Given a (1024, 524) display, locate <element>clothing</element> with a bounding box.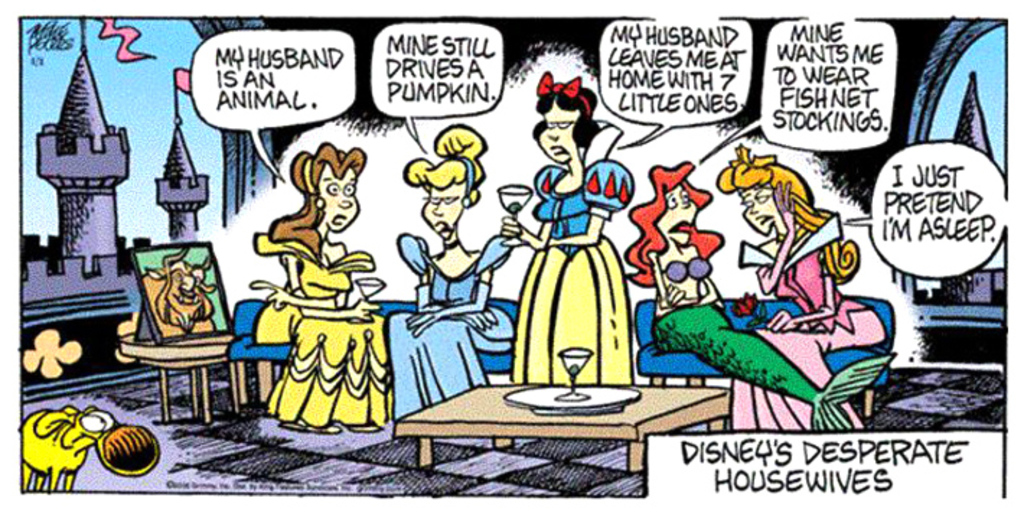
Located: pyautogui.locateOnScreen(661, 256, 715, 284).
